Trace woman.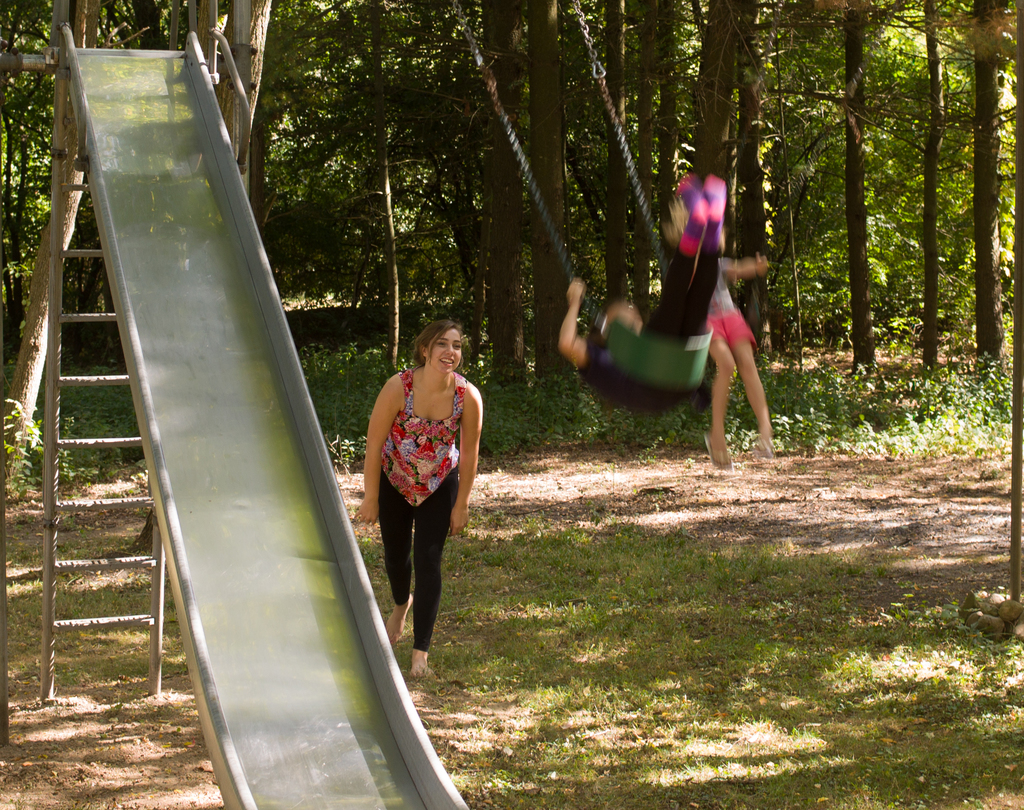
Traced to <box>559,169,728,421</box>.
